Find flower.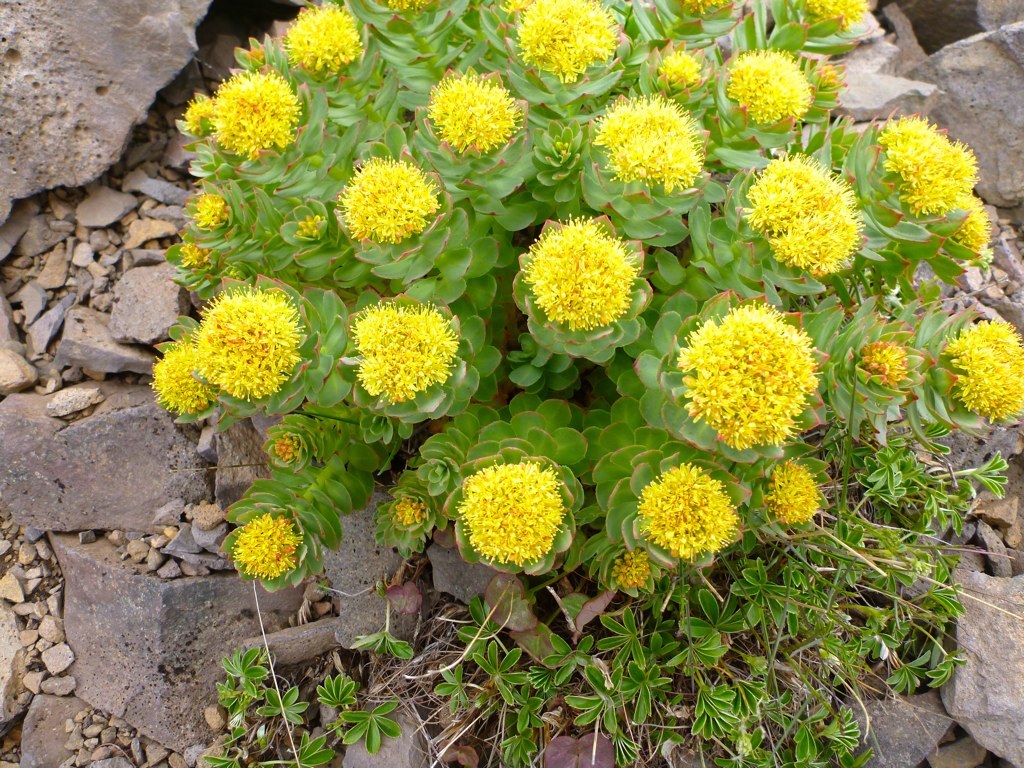
crop(764, 470, 819, 532).
